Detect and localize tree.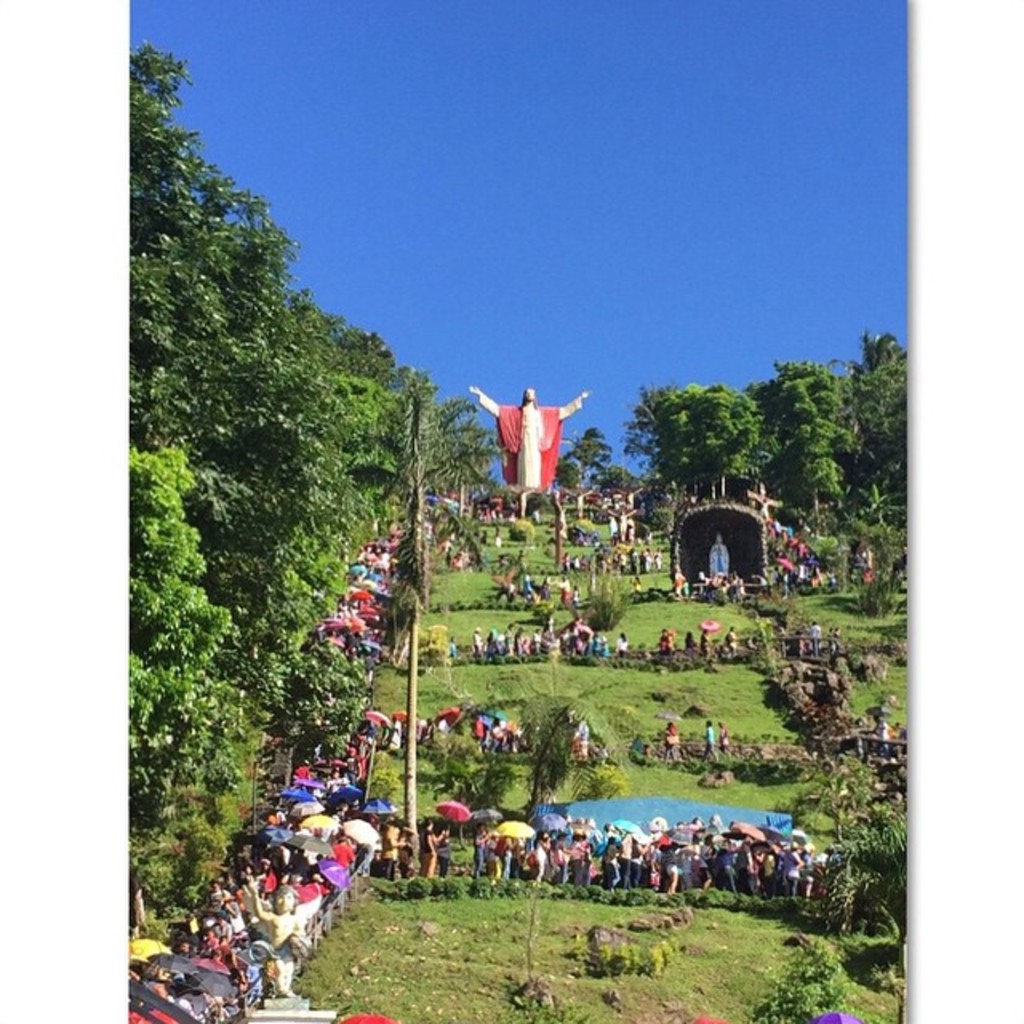
Localized at 277,386,416,738.
